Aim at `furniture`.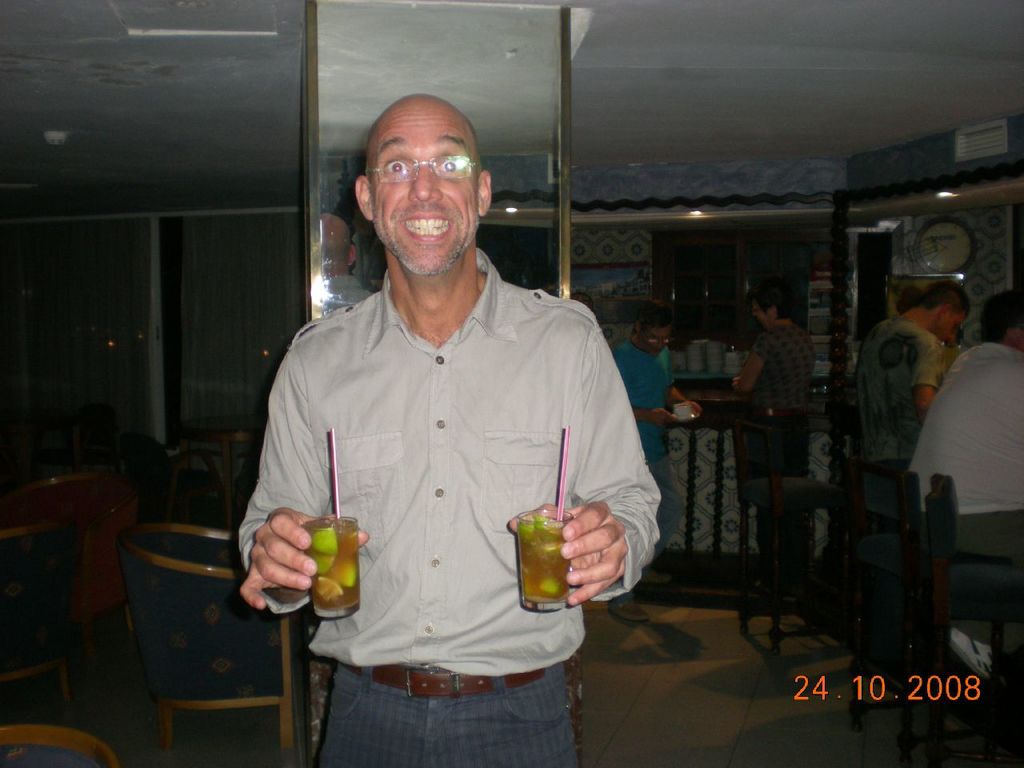
Aimed at BBox(638, 382, 852, 608).
